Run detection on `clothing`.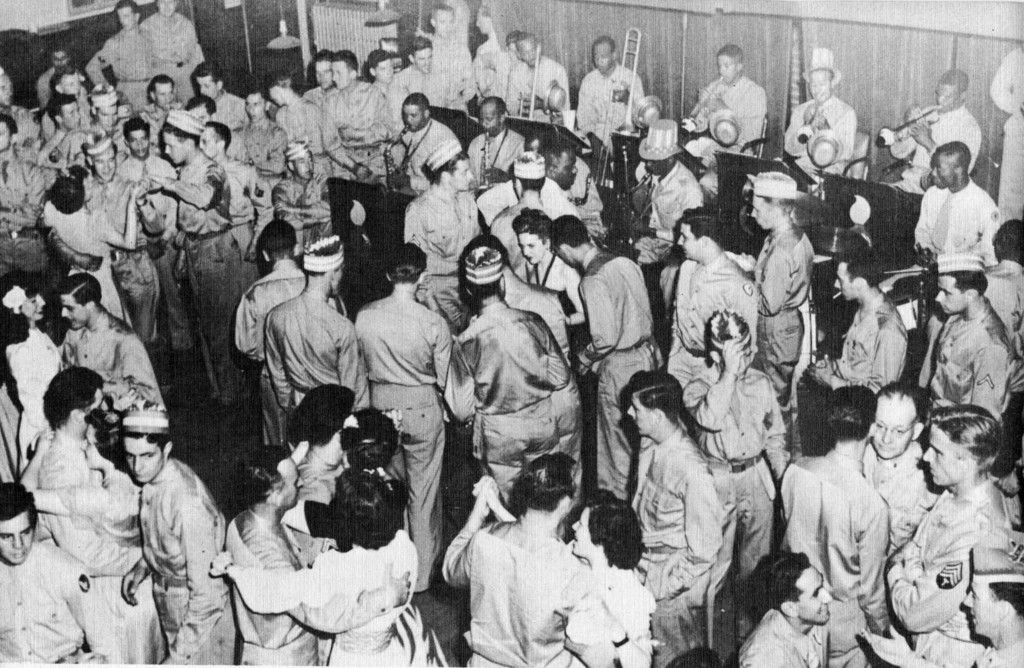
Result: l=127, t=457, r=231, b=661.
